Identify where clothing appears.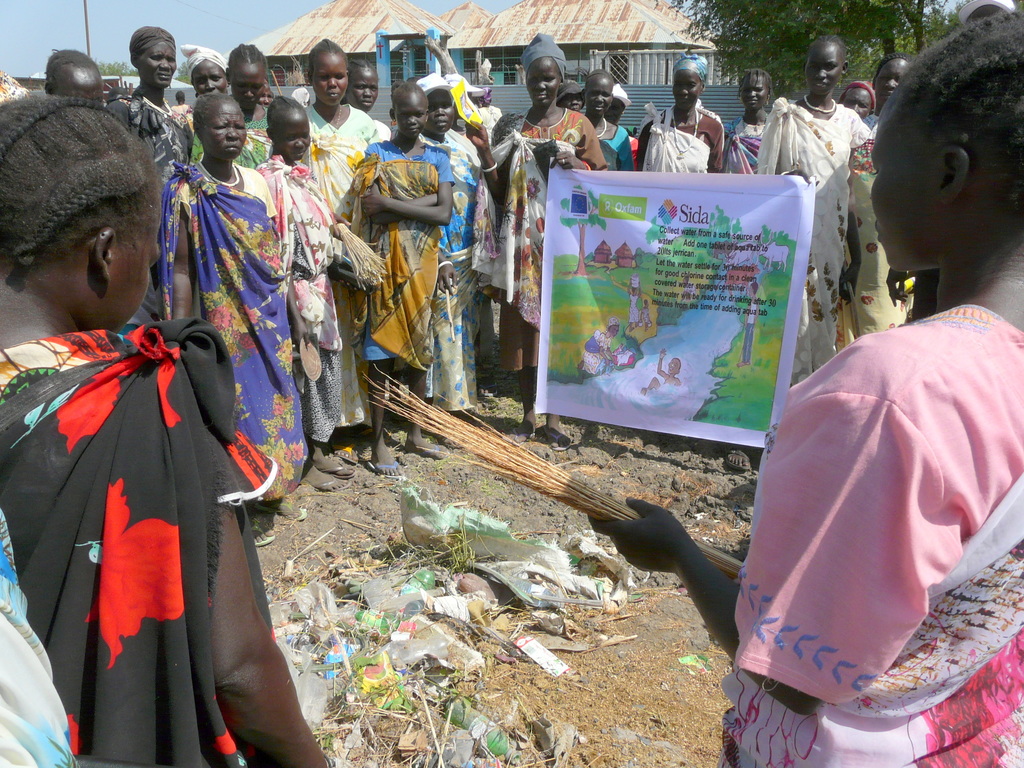
Appears at crop(760, 97, 874, 385).
